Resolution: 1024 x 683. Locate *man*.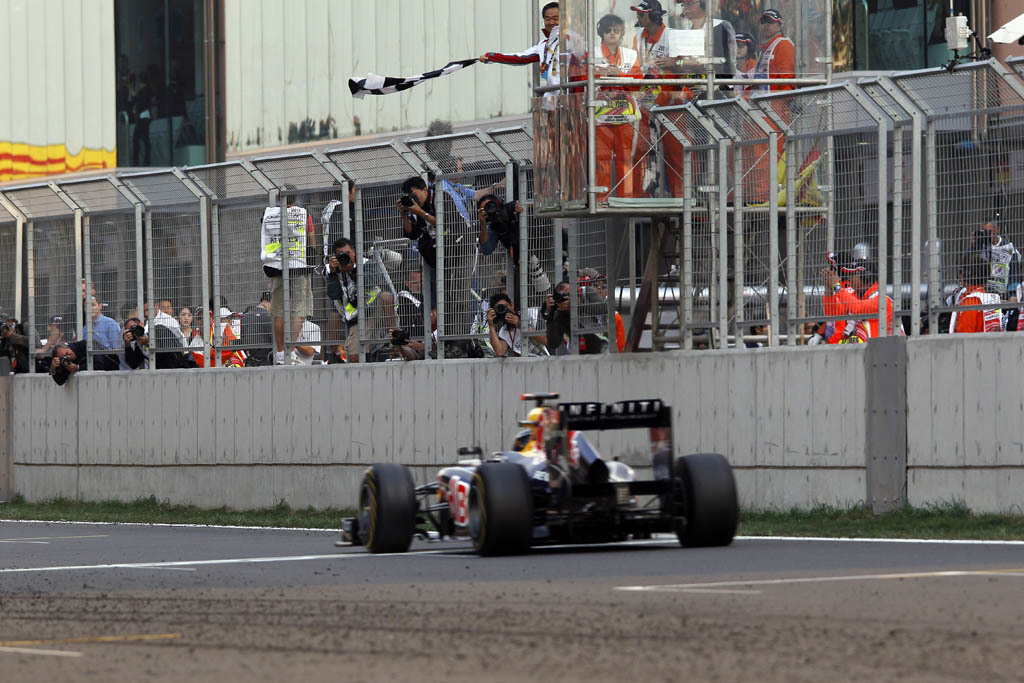
x1=950 y1=247 x2=1004 y2=332.
